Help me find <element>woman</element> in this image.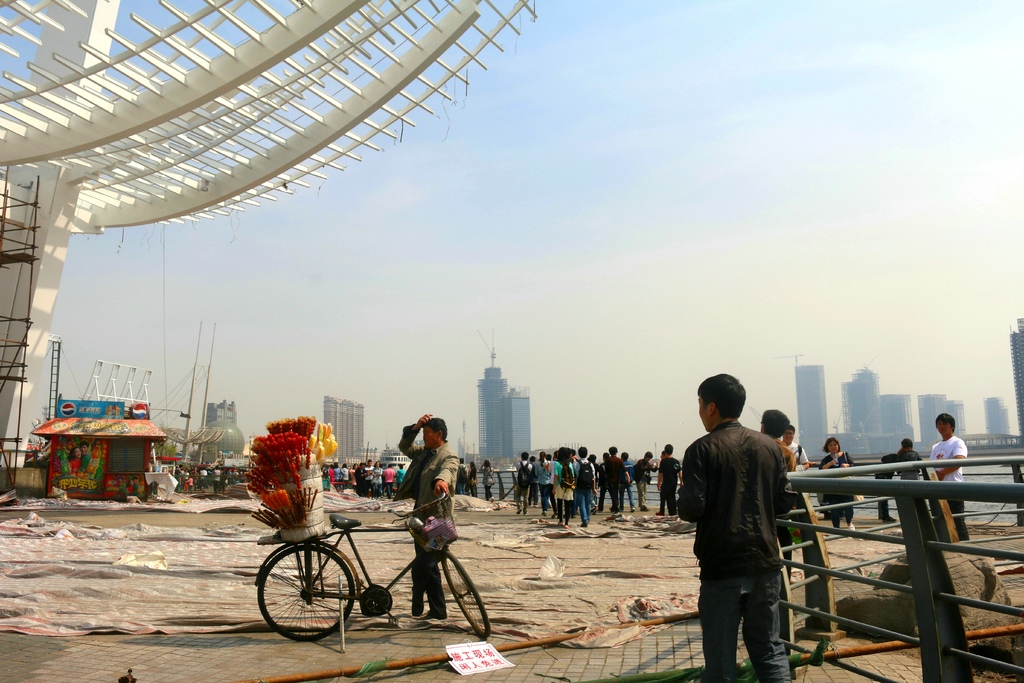
Found it: (551, 447, 577, 530).
